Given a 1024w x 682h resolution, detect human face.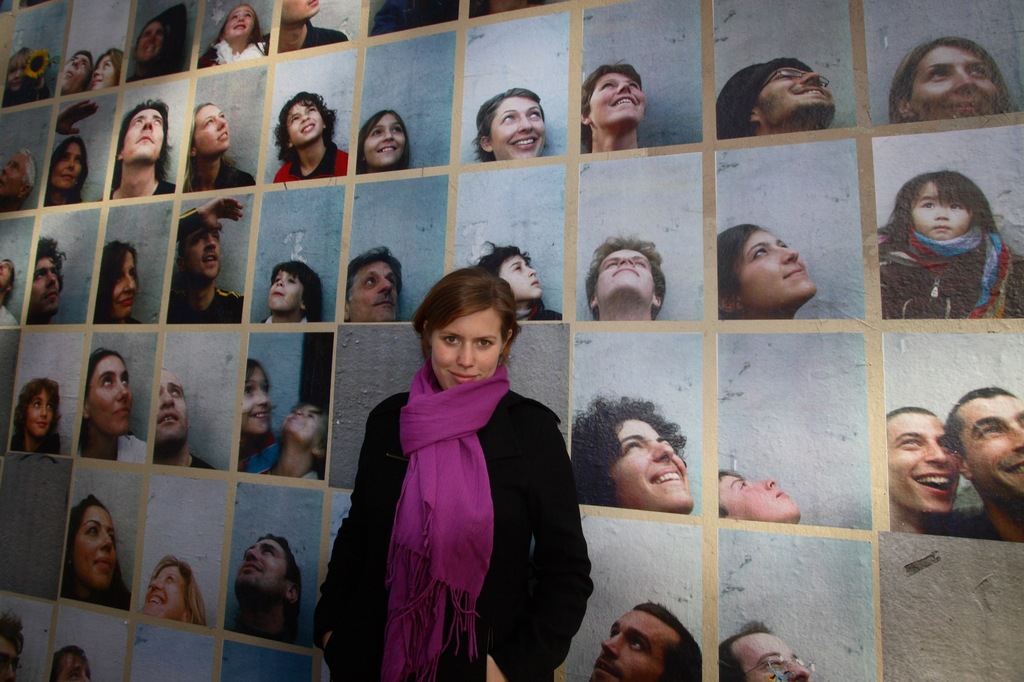
<bbox>223, 4, 259, 39</bbox>.
